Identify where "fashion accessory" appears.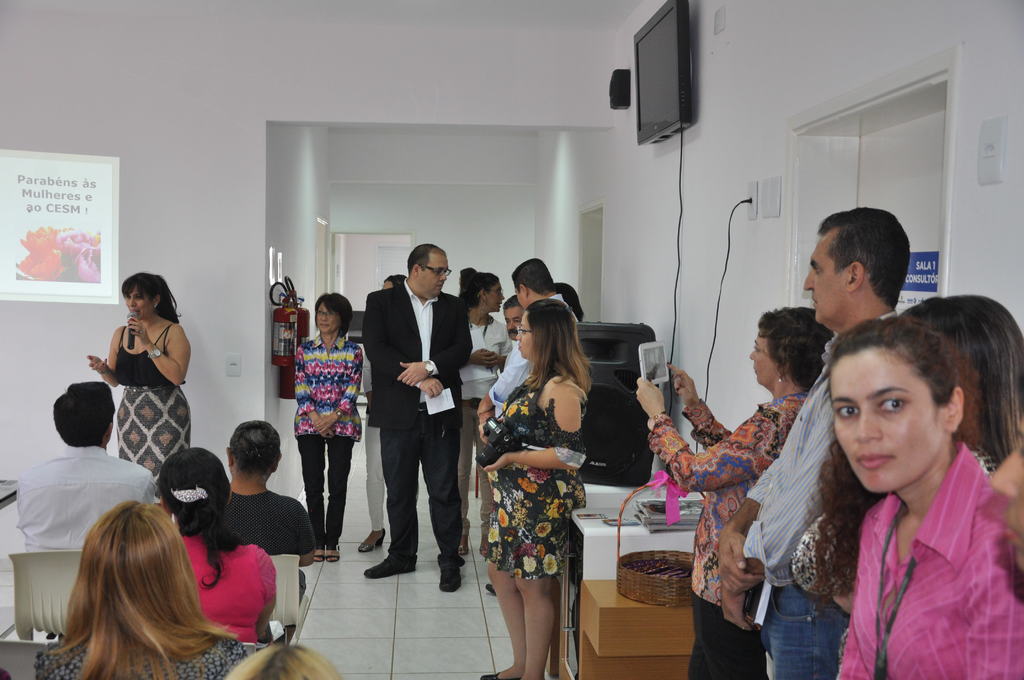
Appears at (358, 528, 385, 553).
